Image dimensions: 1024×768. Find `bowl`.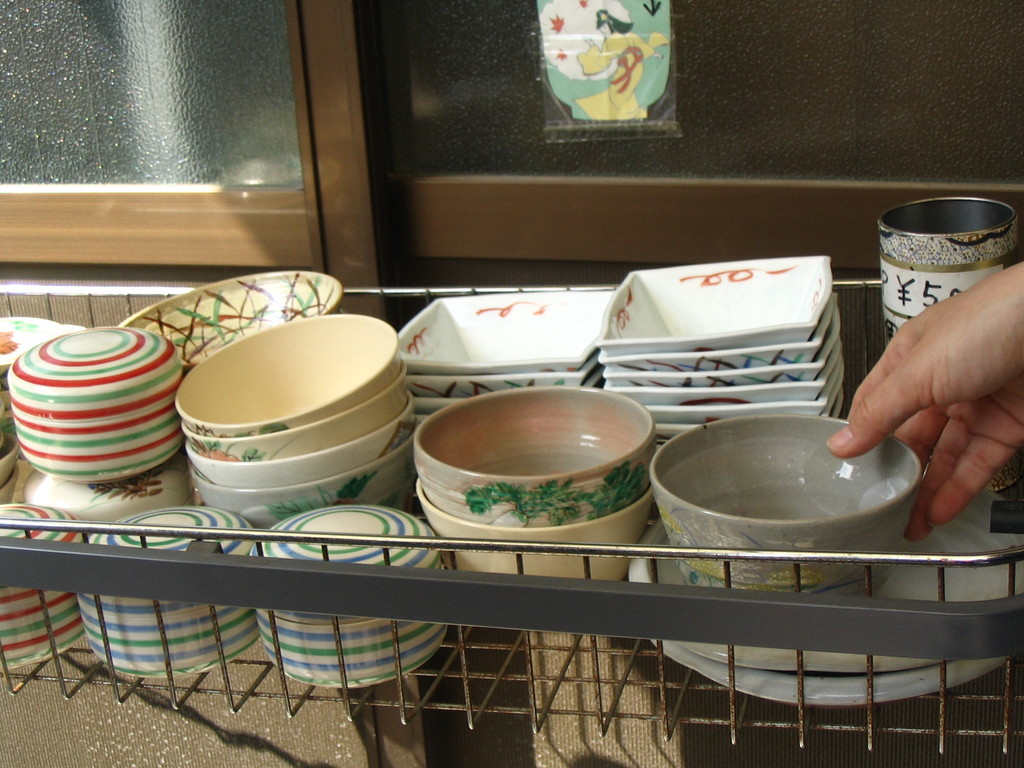
select_region(173, 312, 401, 438).
